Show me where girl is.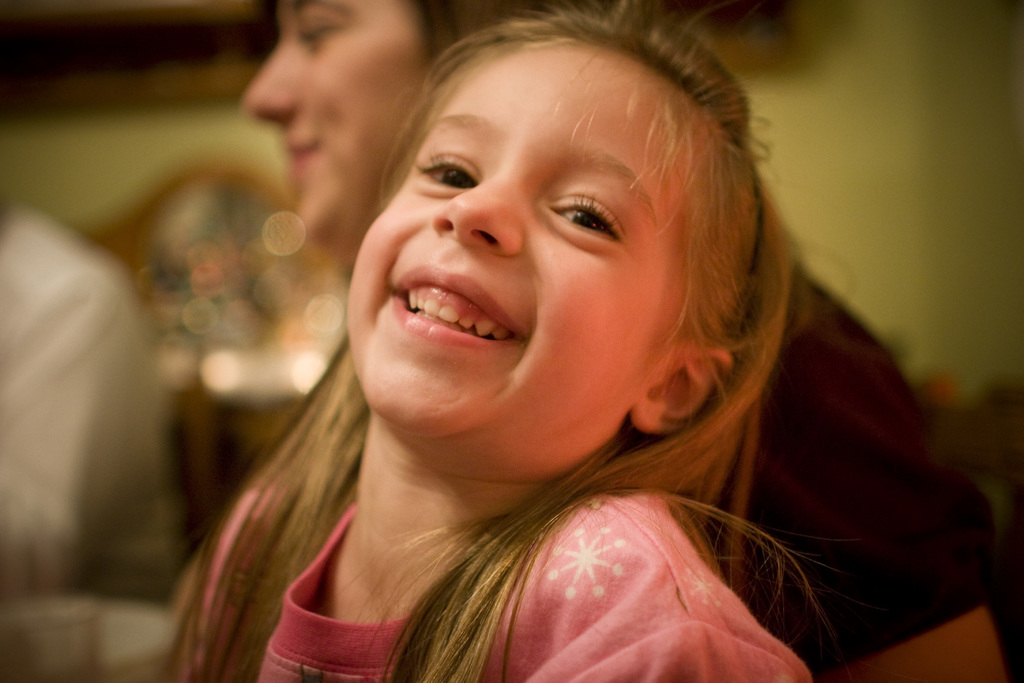
girl is at [152,0,845,682].
